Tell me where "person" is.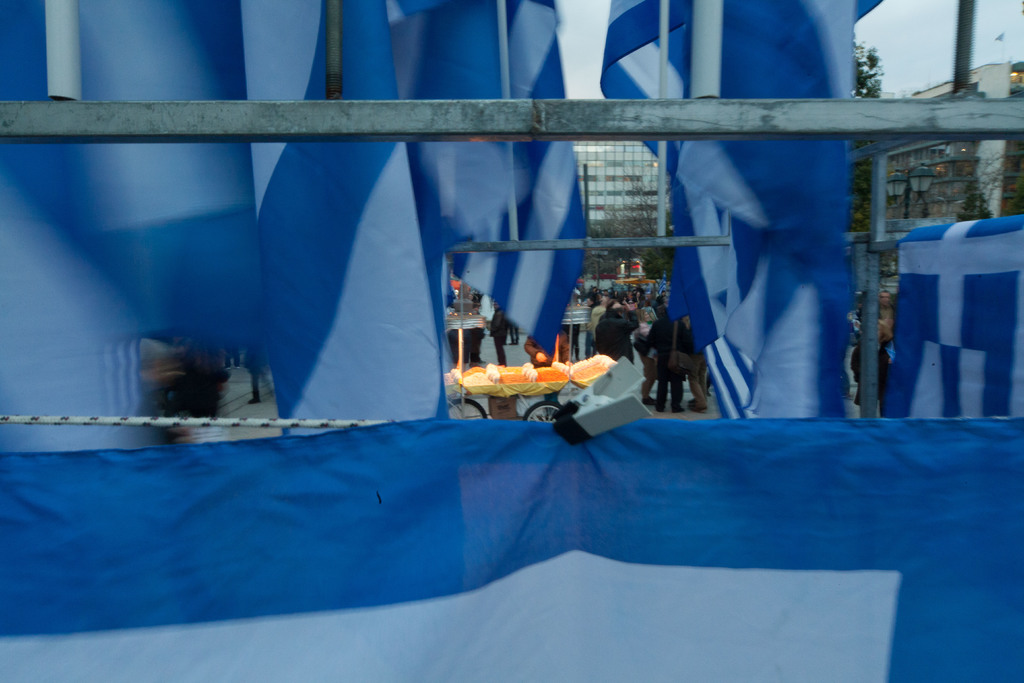
"person" is at [633, 308, 655, 400].
